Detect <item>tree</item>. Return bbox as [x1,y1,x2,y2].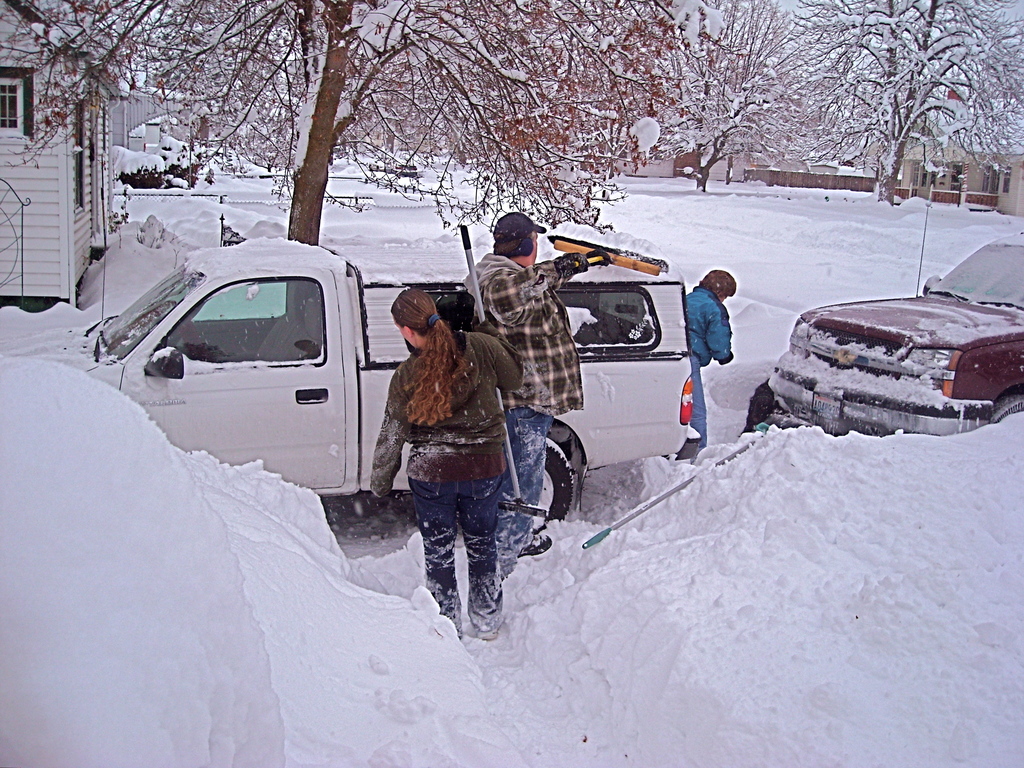
[0,0,701,246].
